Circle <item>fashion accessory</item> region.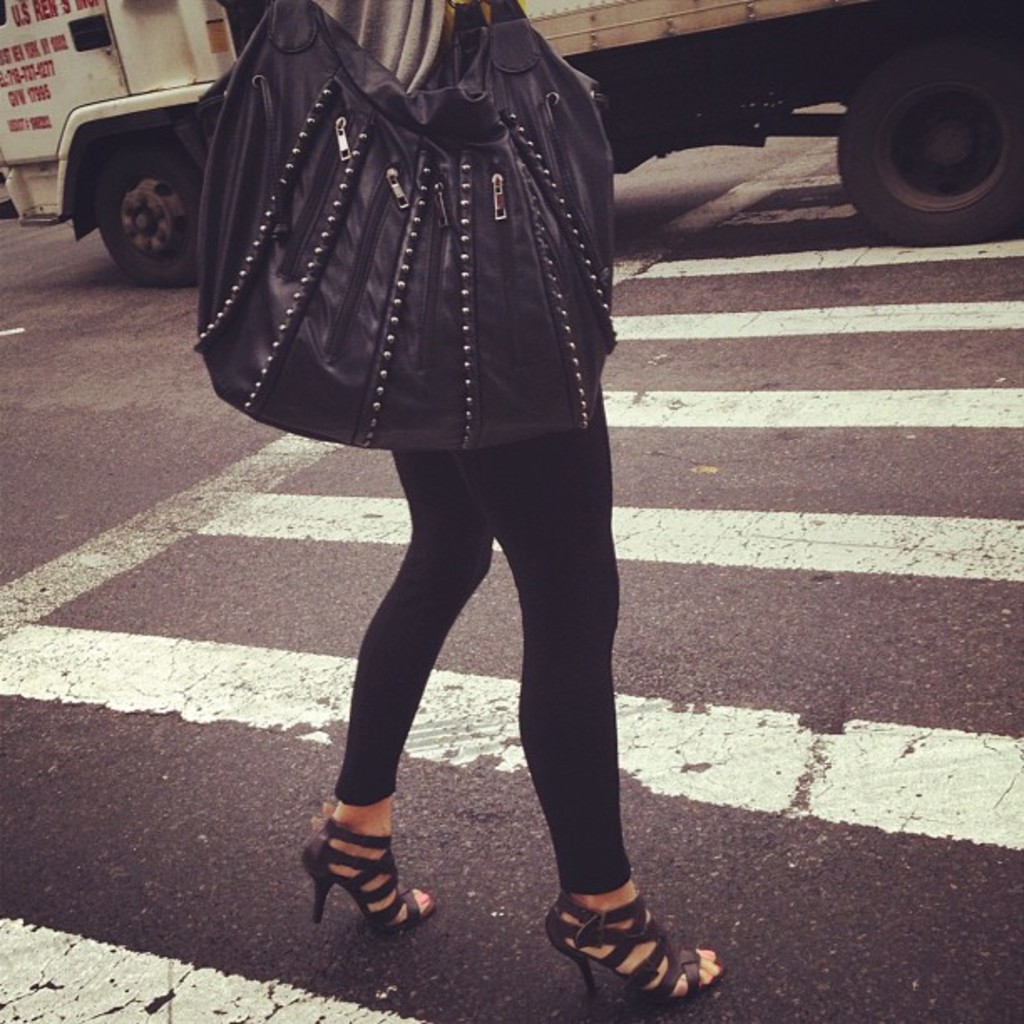
Region: locate(191, 0, 614, 455).
